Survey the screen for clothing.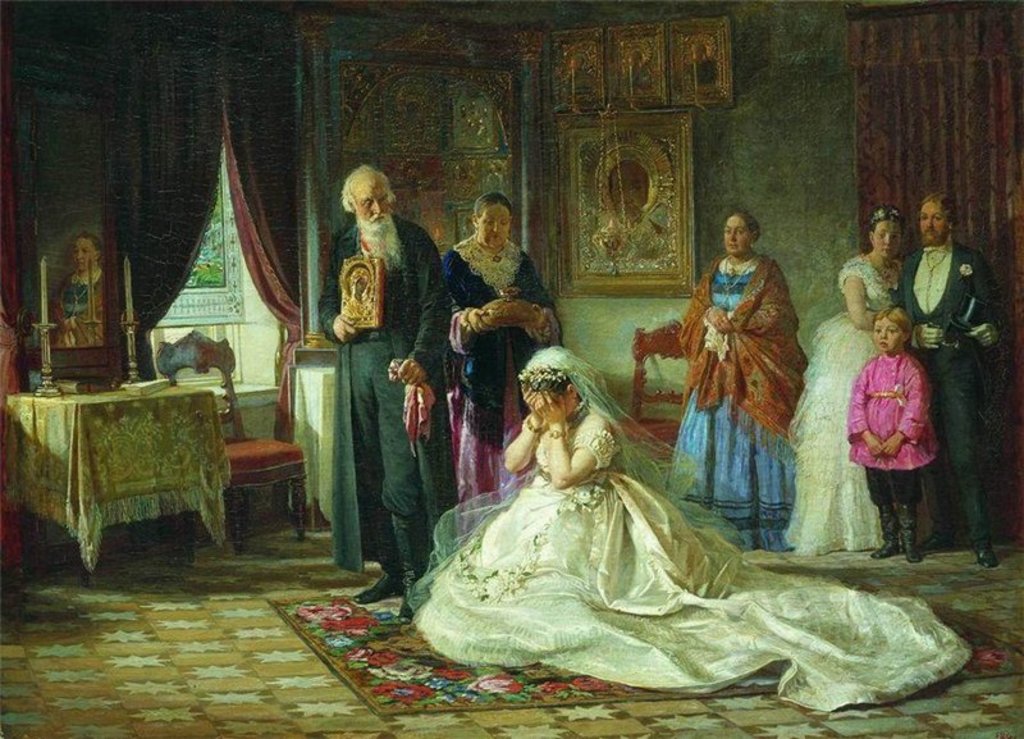
Survey found: pyautogui.locateOnScreen(847, 350, 942, 508).
